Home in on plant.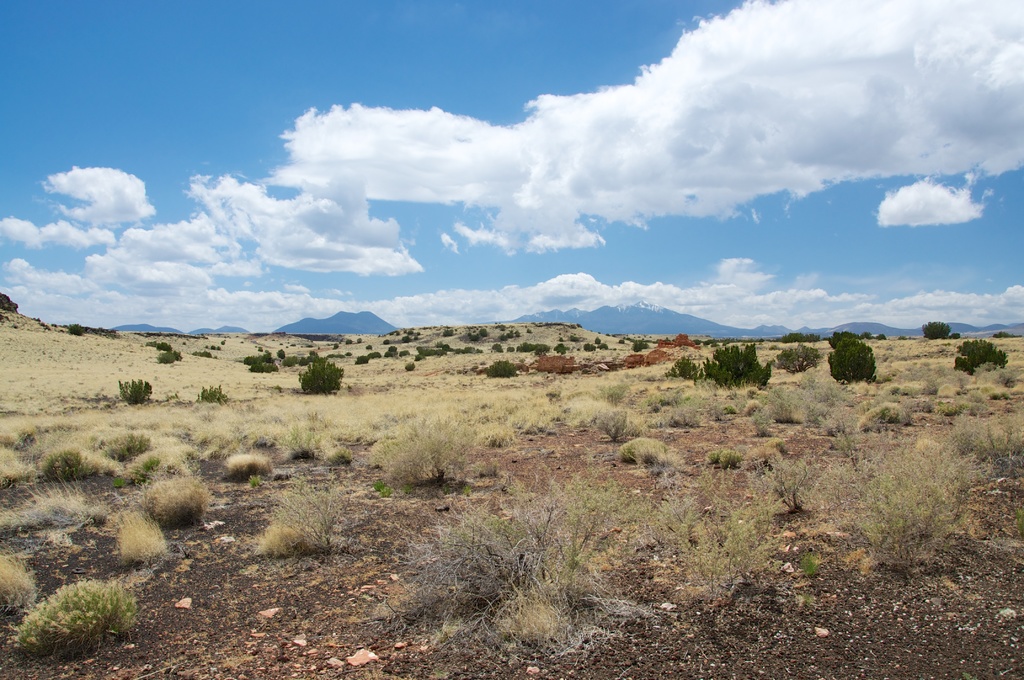
Homed in at Rect(109, 508, 170, 560).
